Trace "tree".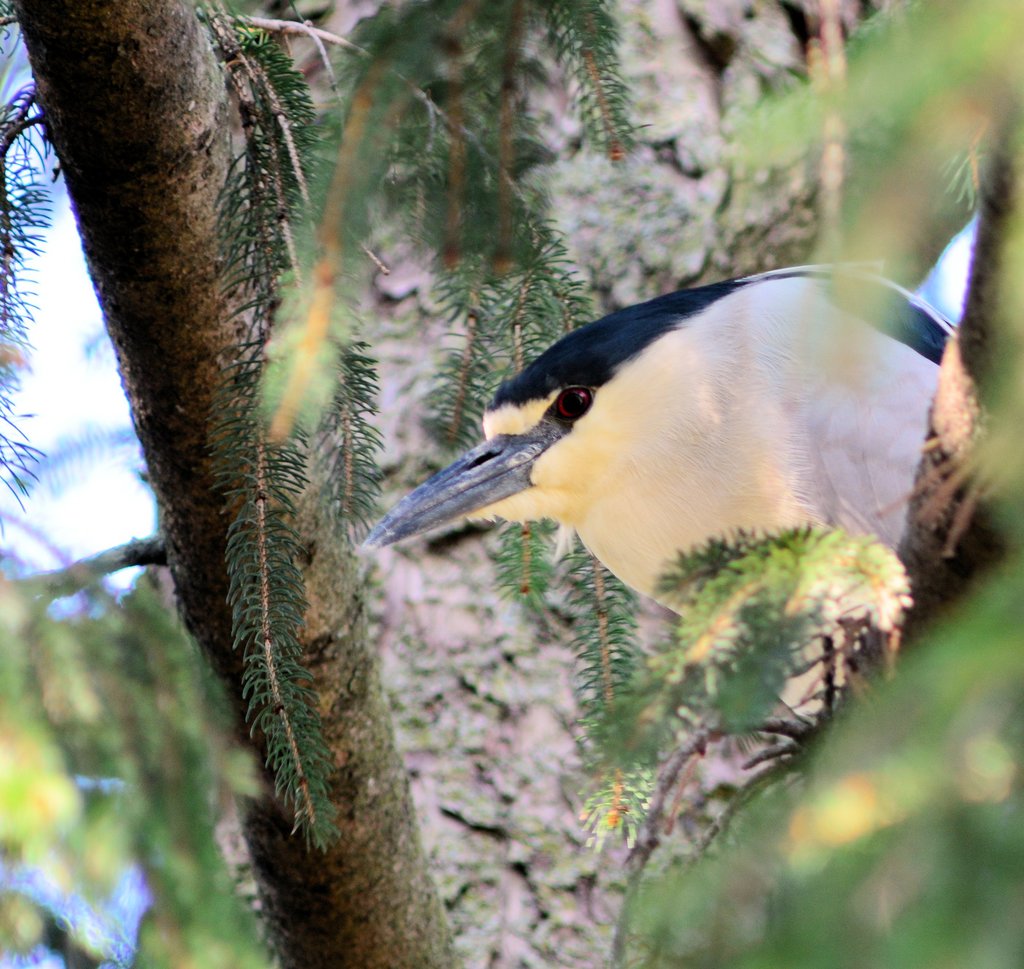
Traced to <box>93,86,1023,927</box>.
